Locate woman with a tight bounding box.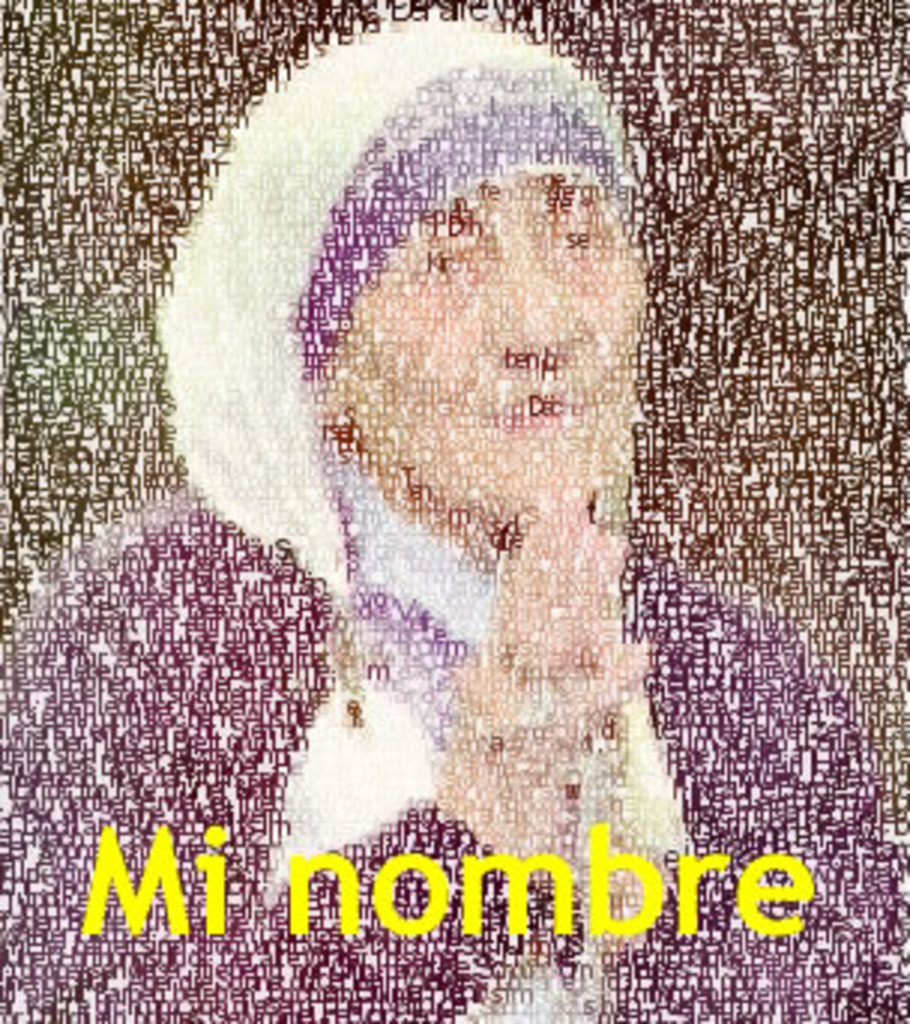
region(93, 57, 790, 925).
